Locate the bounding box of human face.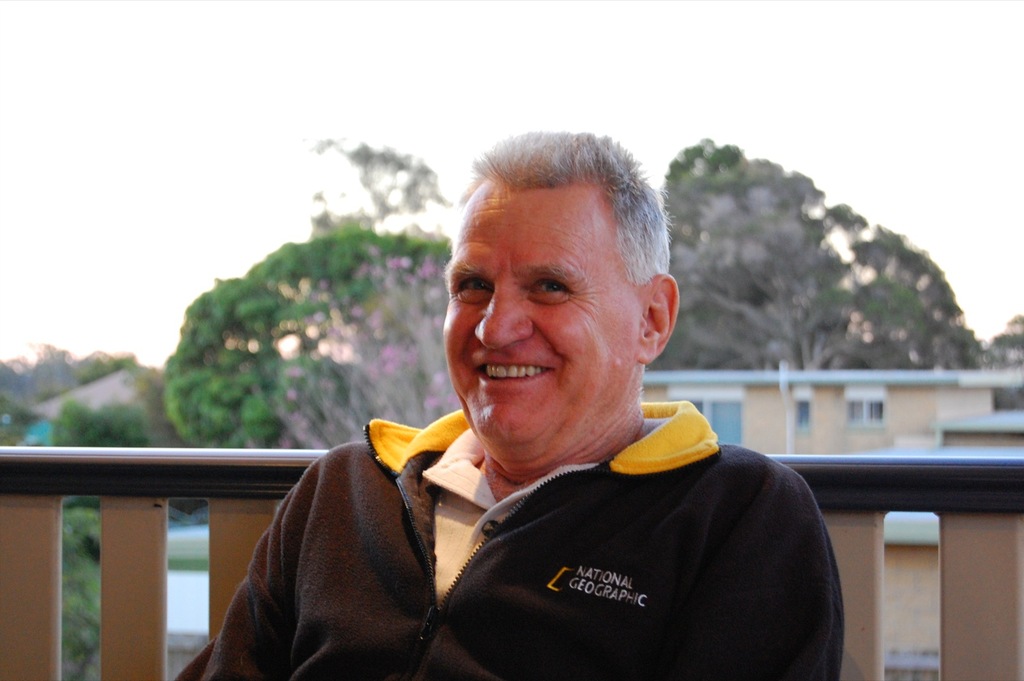
Bounding box: [x1=444, y1=184, x2=643, y2=454].
